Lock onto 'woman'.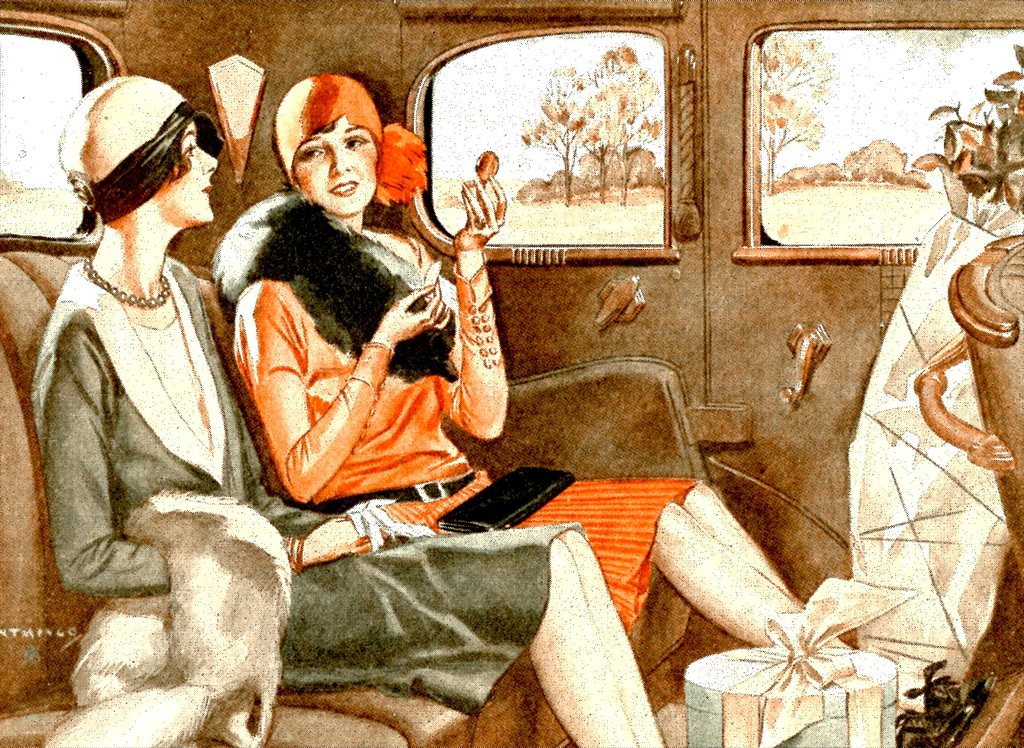
Locked: (x1=30, y1=73, x2=671, y2=747).
